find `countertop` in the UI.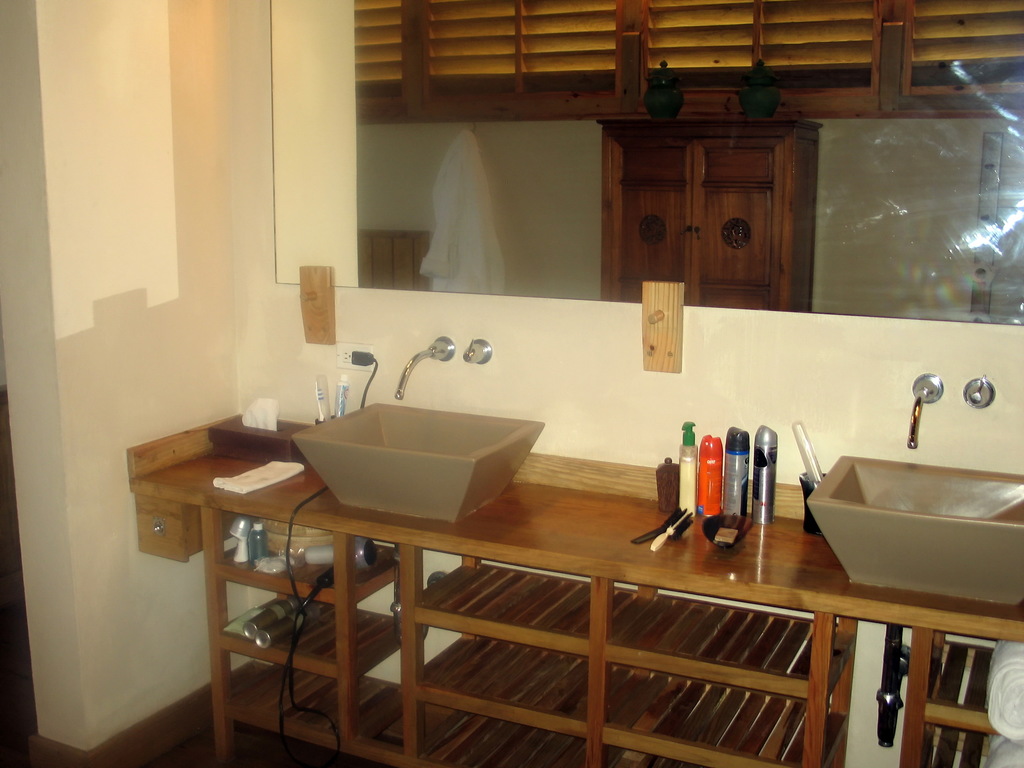
UI element at l=123, t=441, r=1023, b=641.
